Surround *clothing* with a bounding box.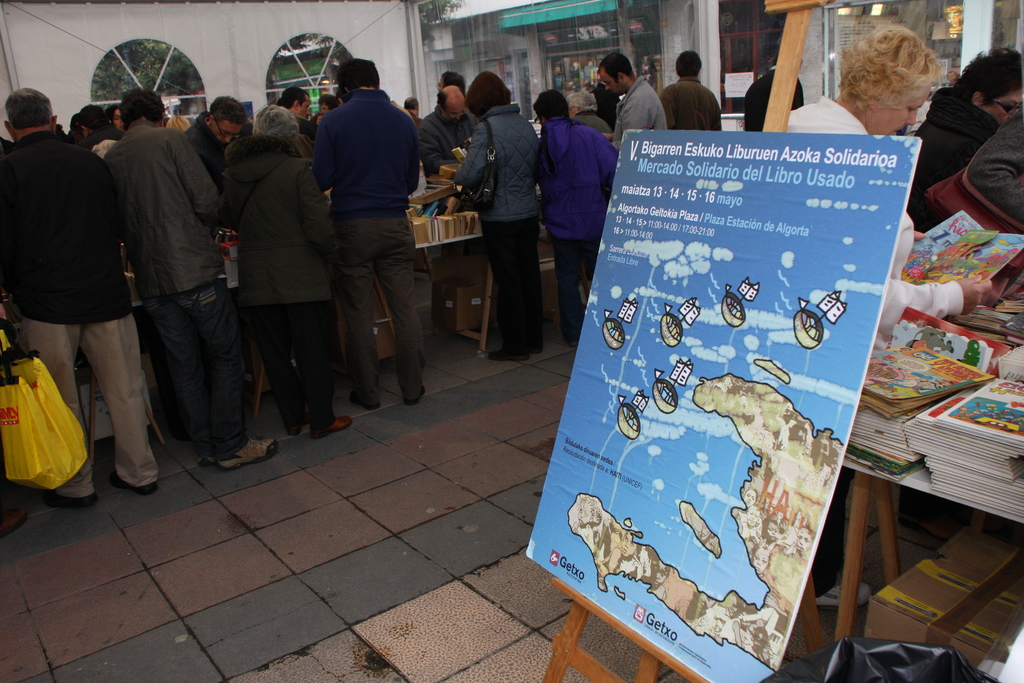
(104, 113, 254, 462).
